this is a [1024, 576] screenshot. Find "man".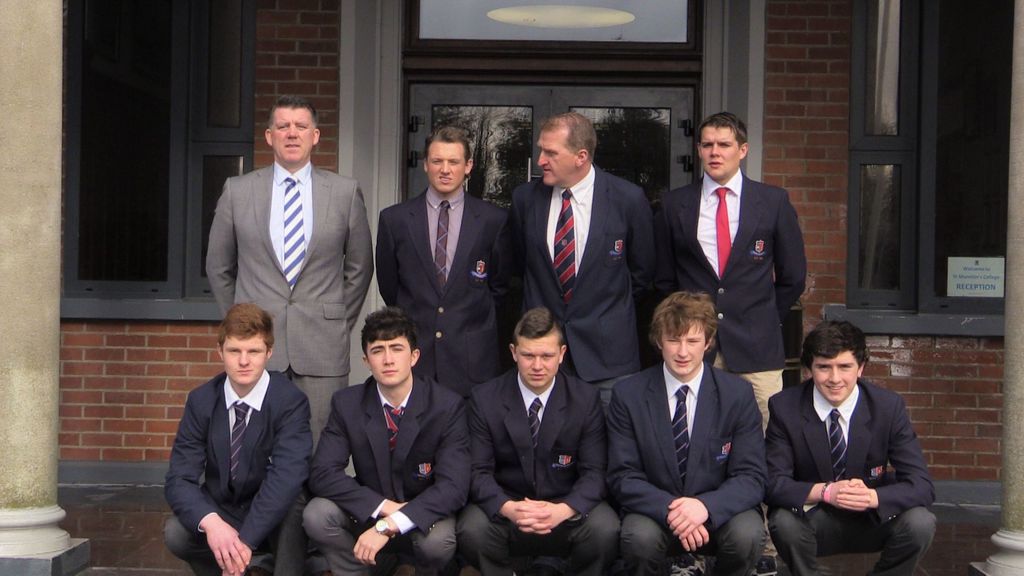
Bounding box: (x1=653, y1=112, x2=820, y2=392).
